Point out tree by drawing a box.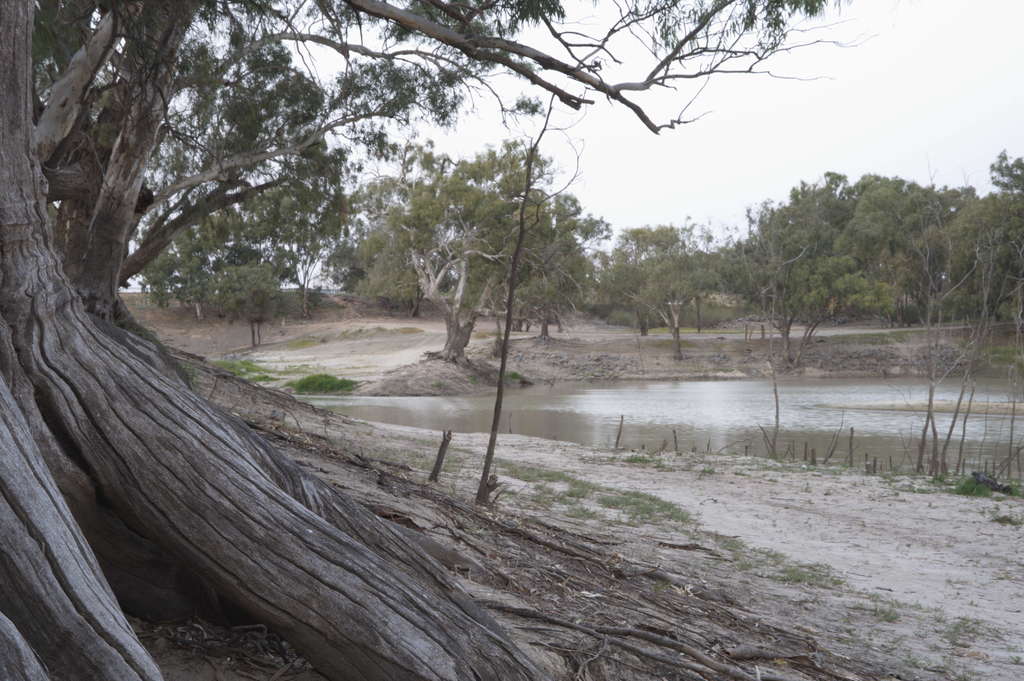
312/143/489/314.
